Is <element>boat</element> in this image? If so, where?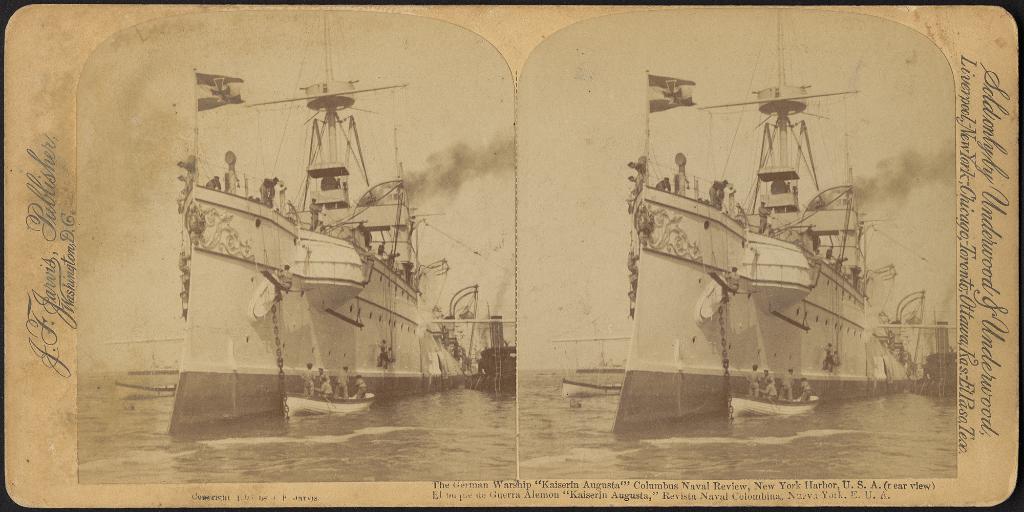
Yes, at bbox(561, 375, 627, 403).
